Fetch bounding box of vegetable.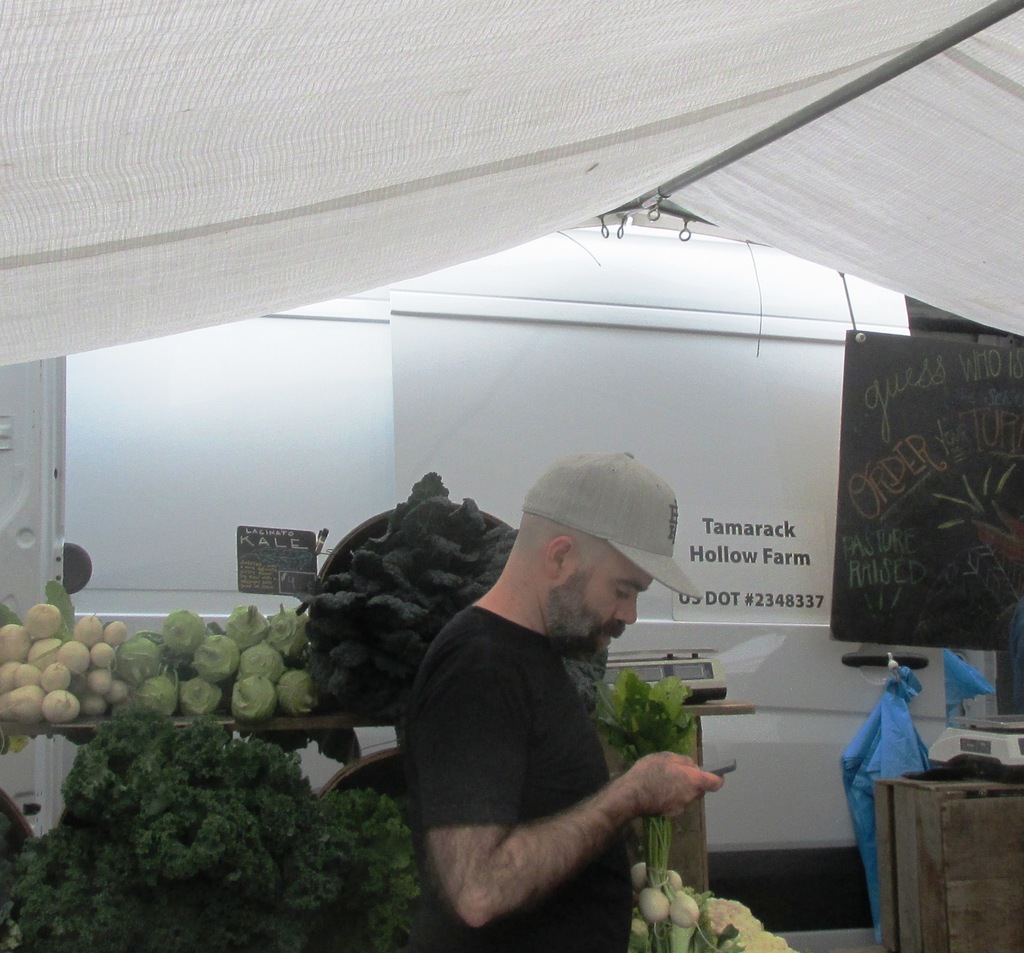
Bbox: [106,622,130,646].
